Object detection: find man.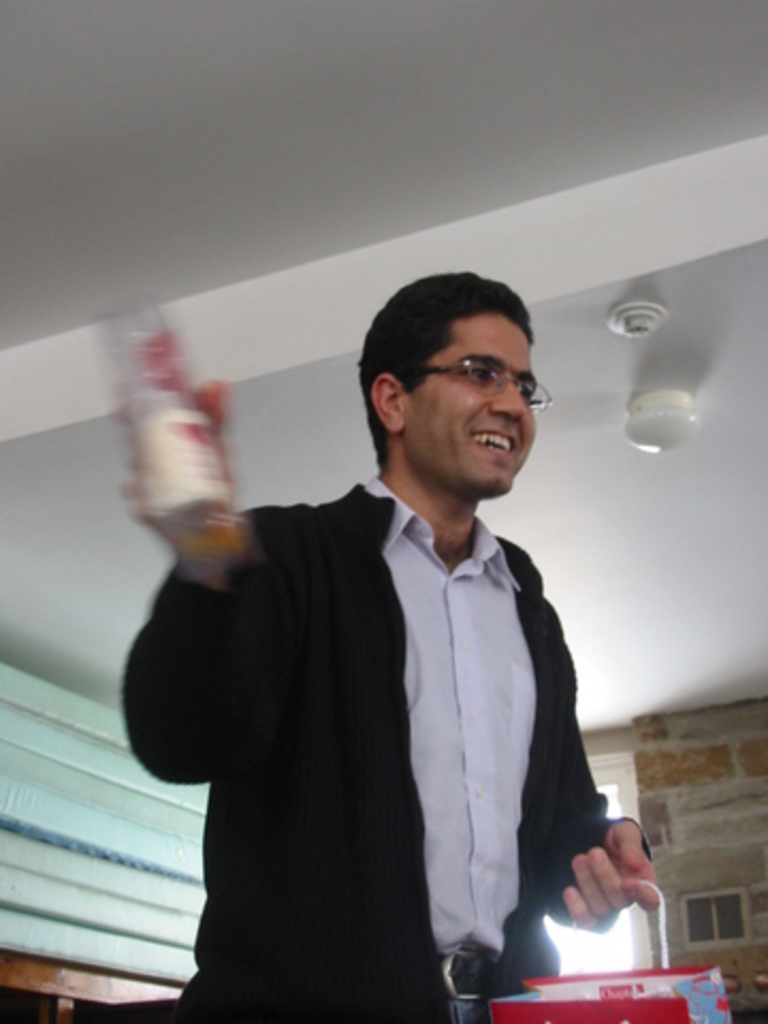
[113,258,640,992].
